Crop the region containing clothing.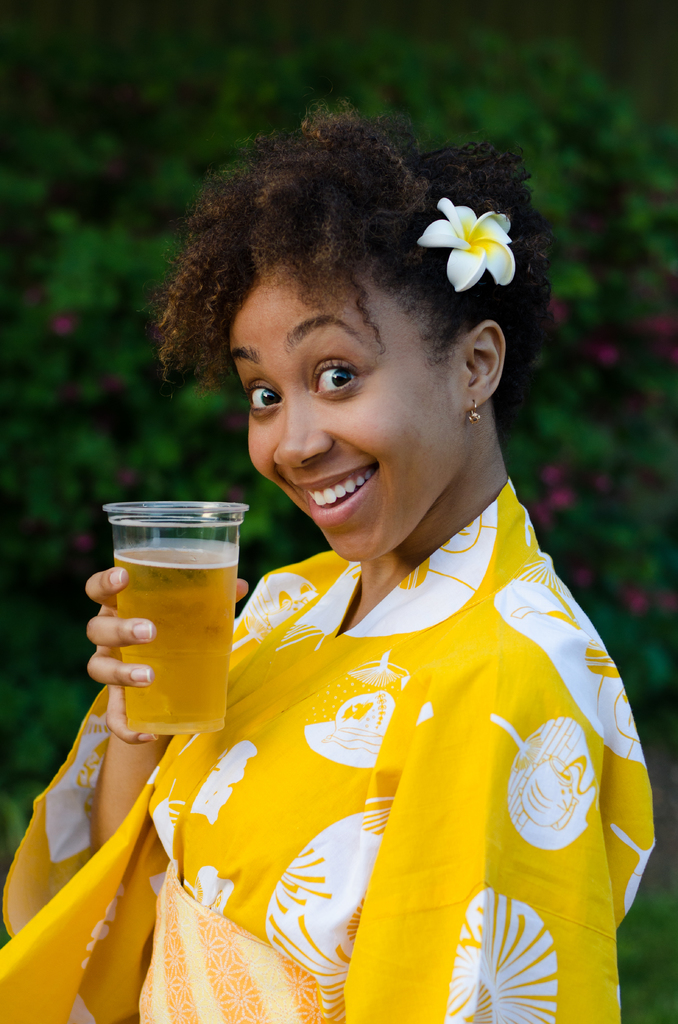
Crop region: <box>6,461,675,1023</box>.
